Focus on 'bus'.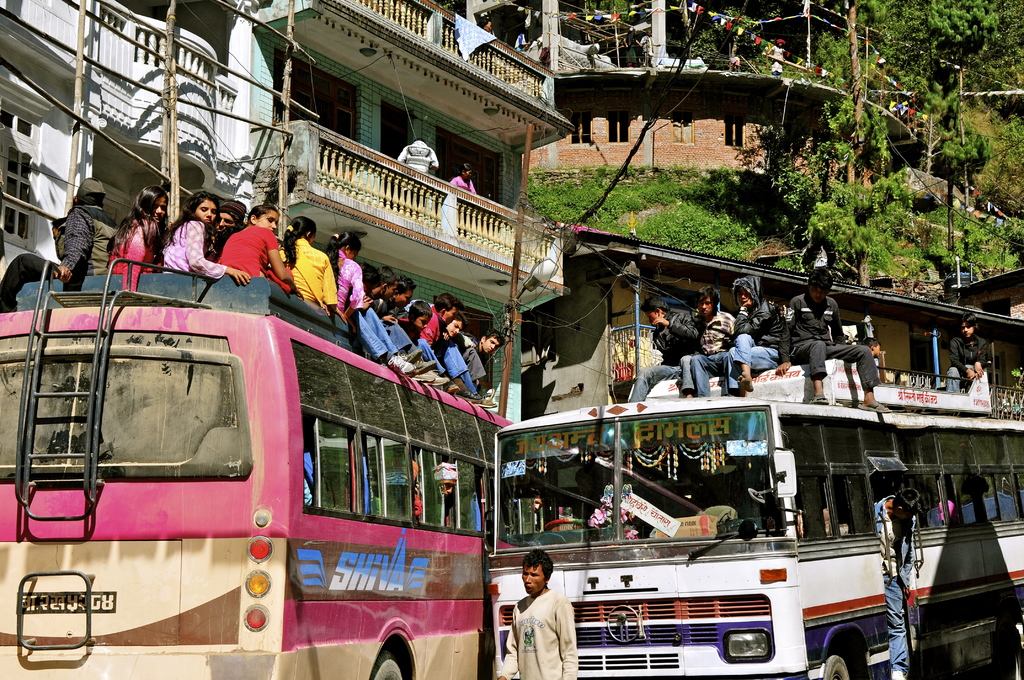
Focused at bbox(484, 355, 1023, 677).
